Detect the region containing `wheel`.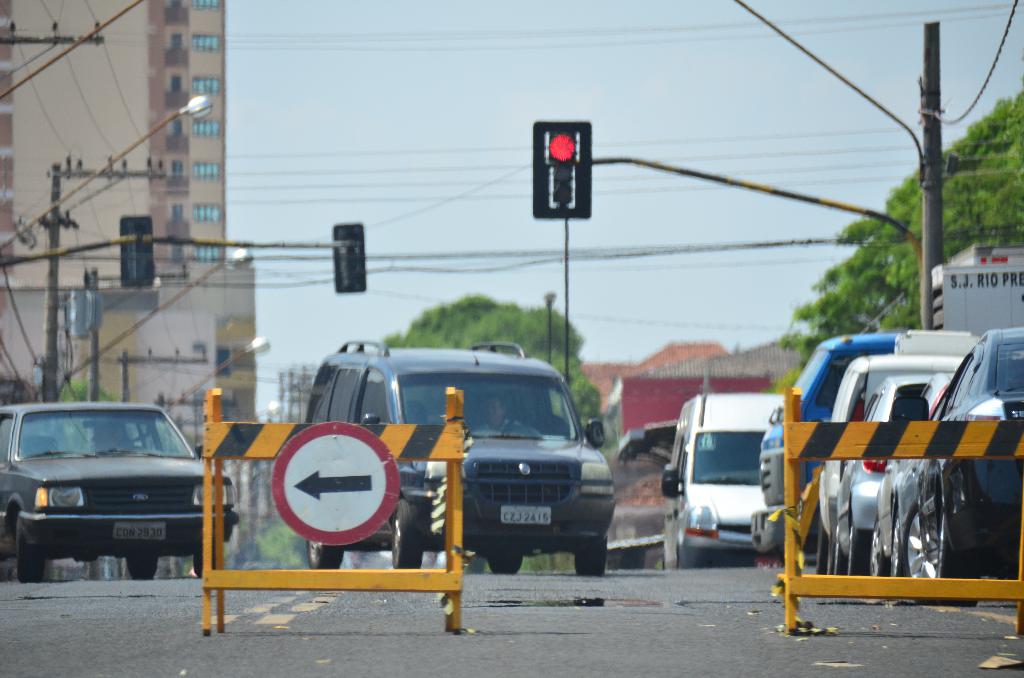
region(817, 520, 831, 574).
